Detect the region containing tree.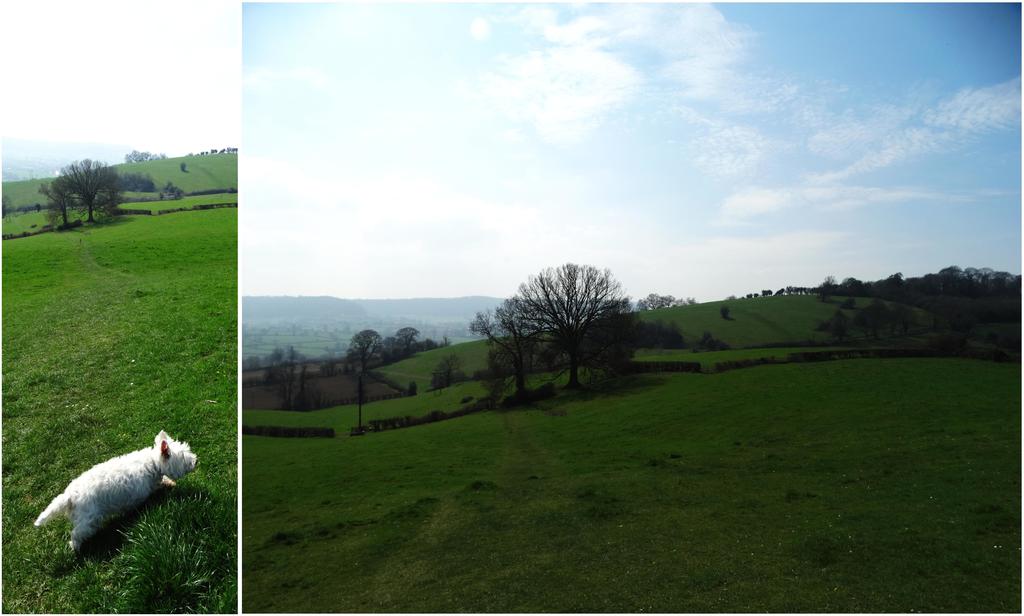
locate(29, 184, 84, 226).
